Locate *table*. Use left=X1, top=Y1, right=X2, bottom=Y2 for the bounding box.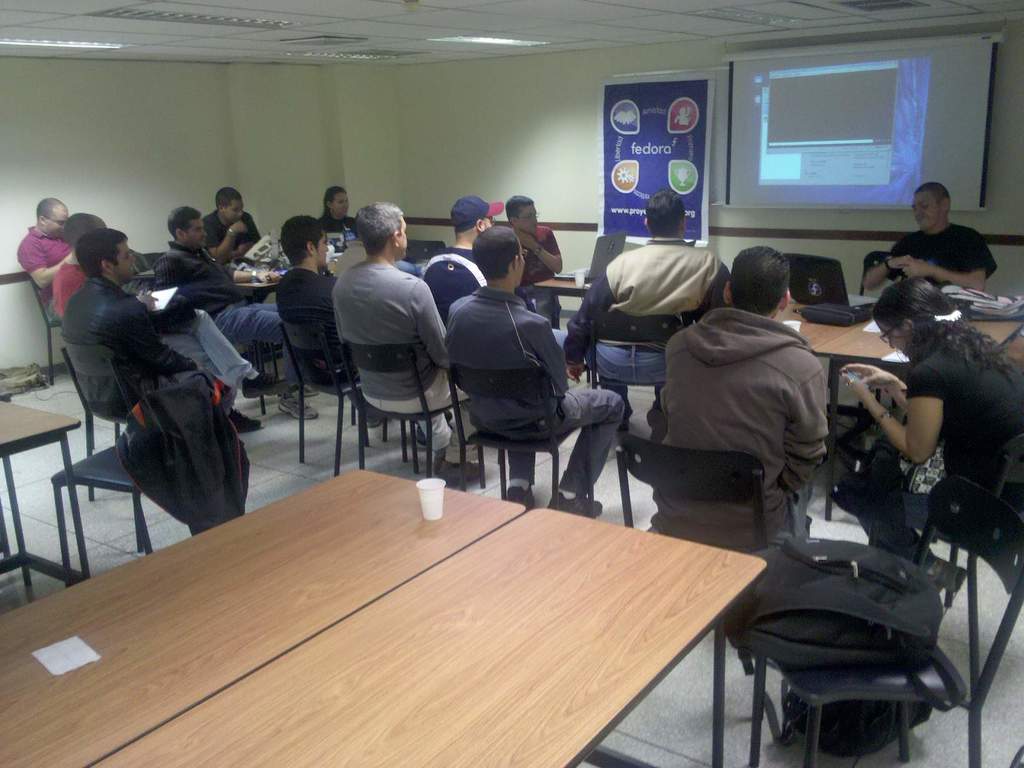
left=767, top=291, right=1020, bottom=515.
